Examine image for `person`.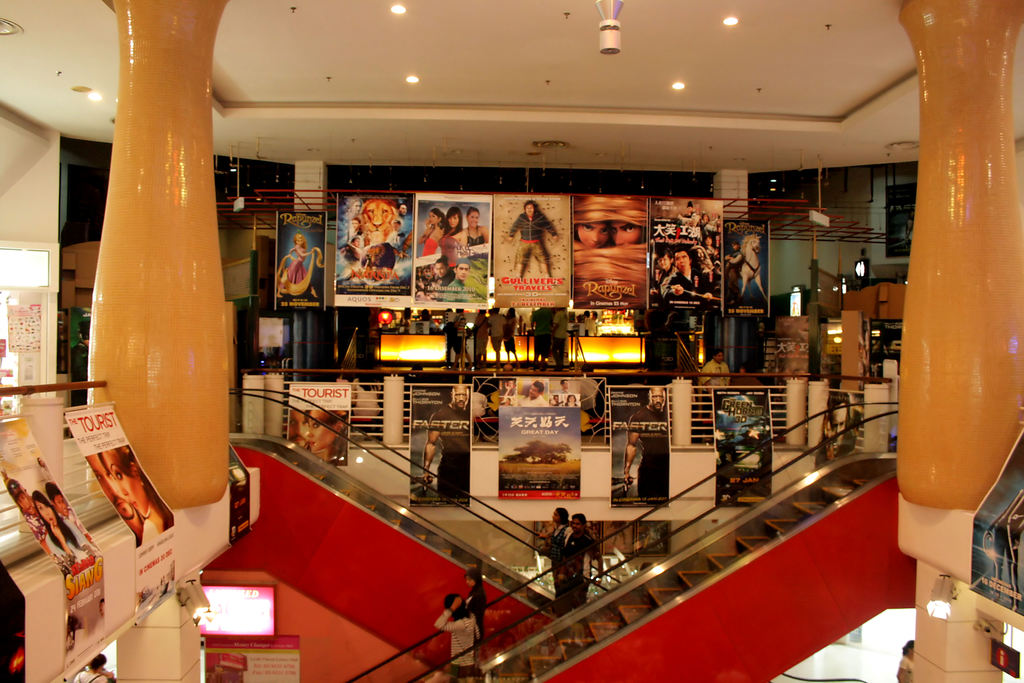
Examination result: box(292, 409, 347, 468).
